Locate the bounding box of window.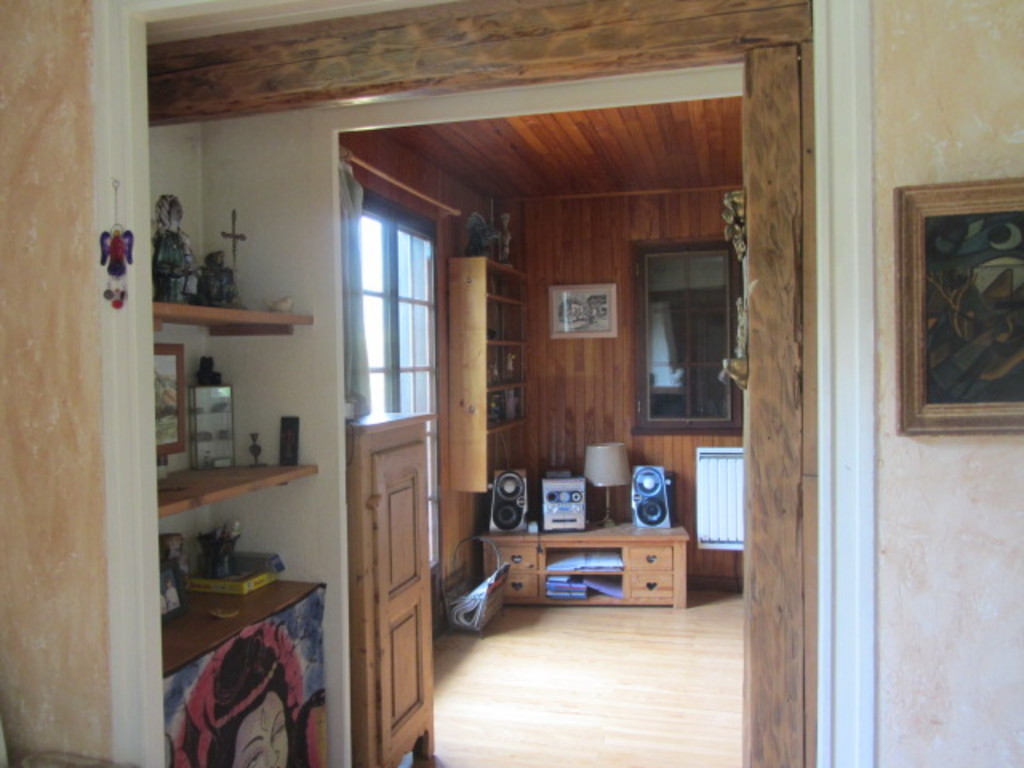
Bounding box: box(635, 216, 749, 432).
